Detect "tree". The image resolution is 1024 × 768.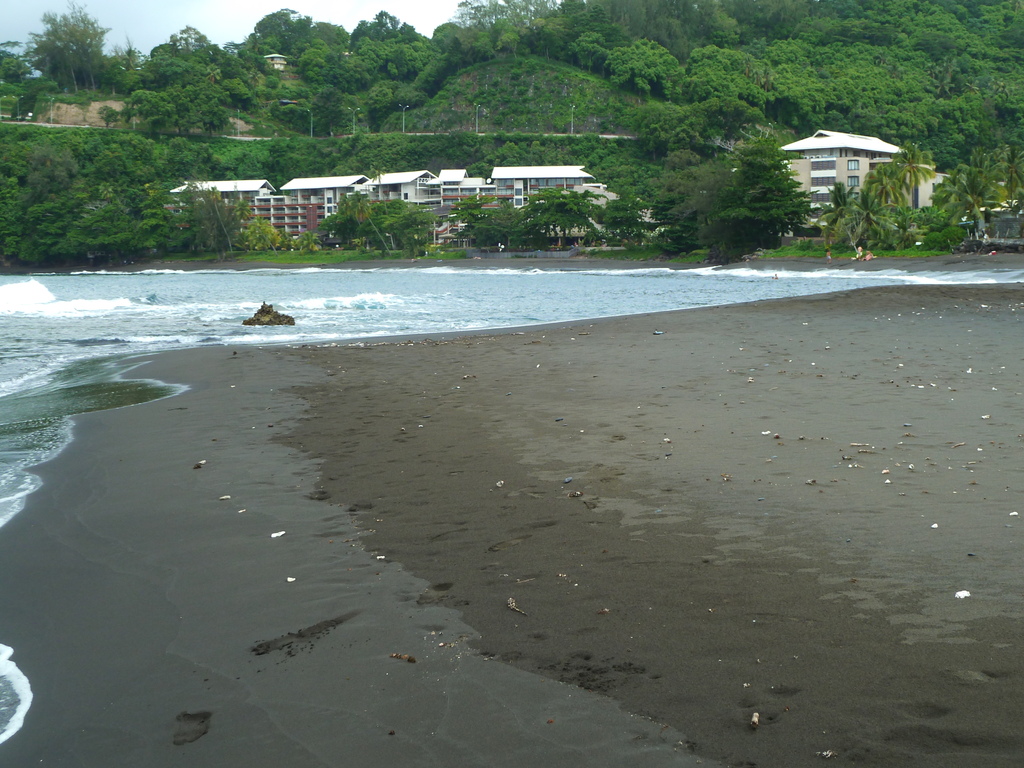
detection(826, 185, 902, 254).
